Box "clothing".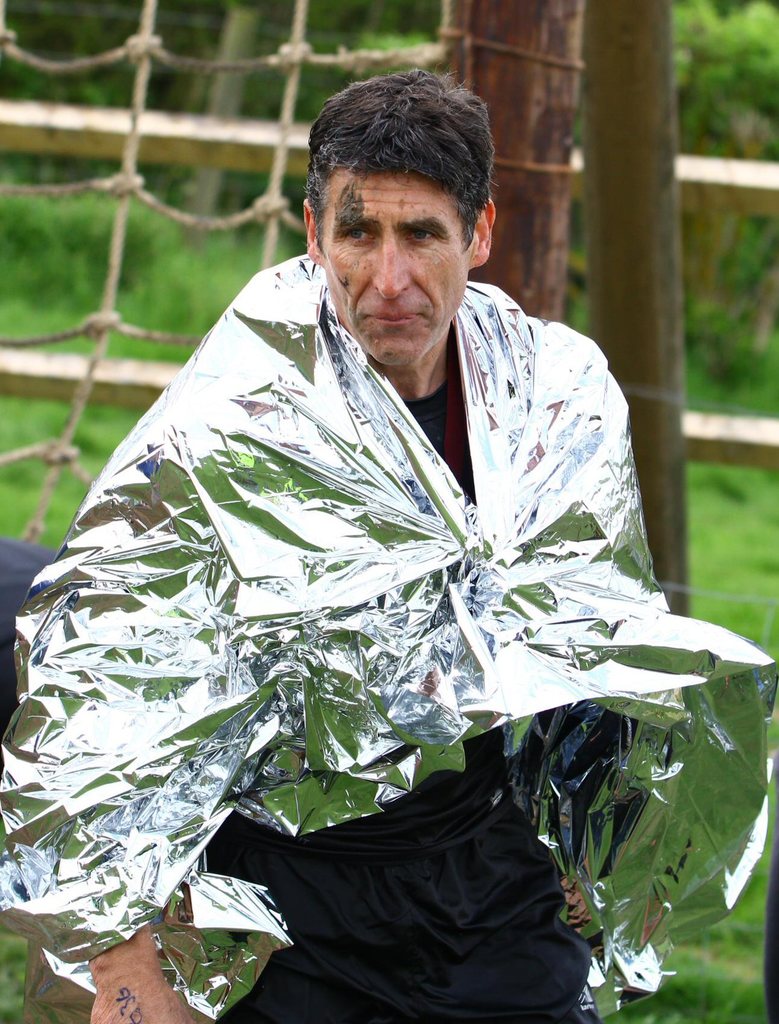
[x1=197, y1=369, x2=599, y2=1023].
